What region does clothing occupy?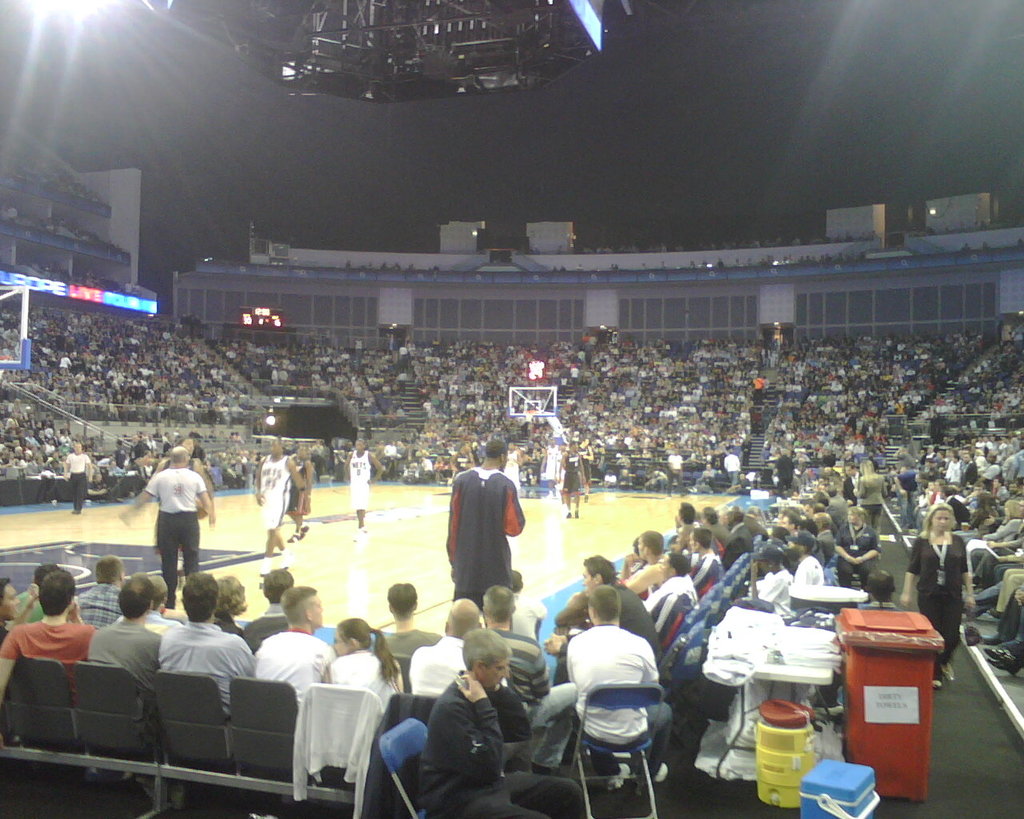
<region>82, 621, 165, 690</region>.
